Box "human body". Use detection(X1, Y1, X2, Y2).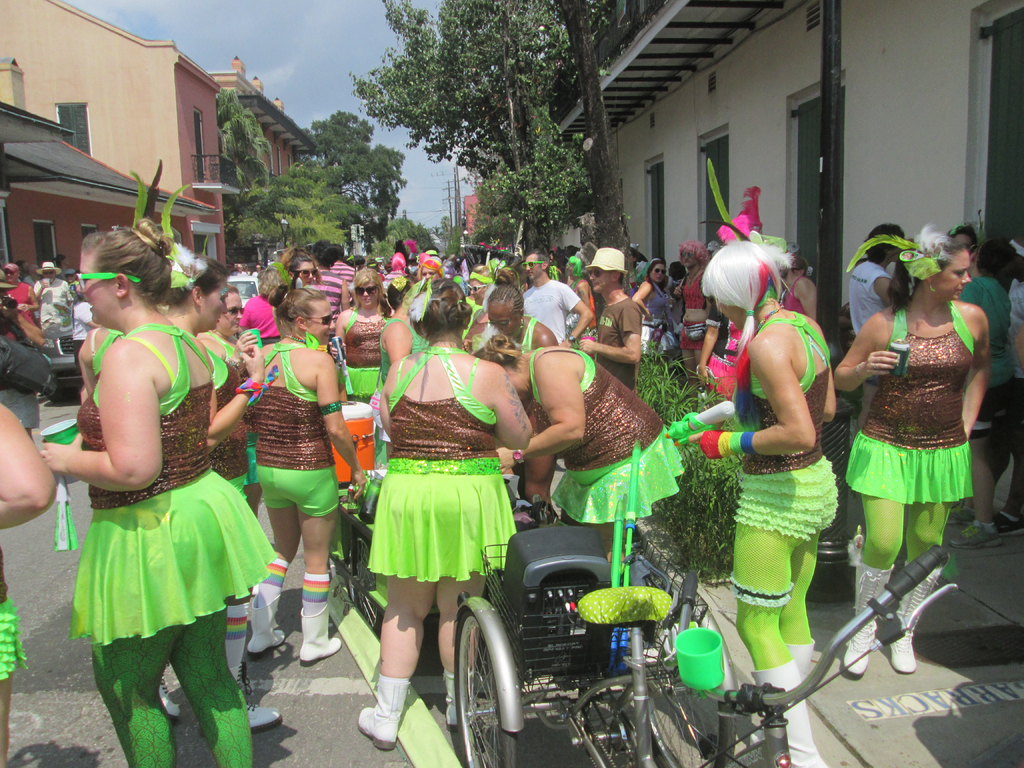
detection(847, 264, 899, 336).
